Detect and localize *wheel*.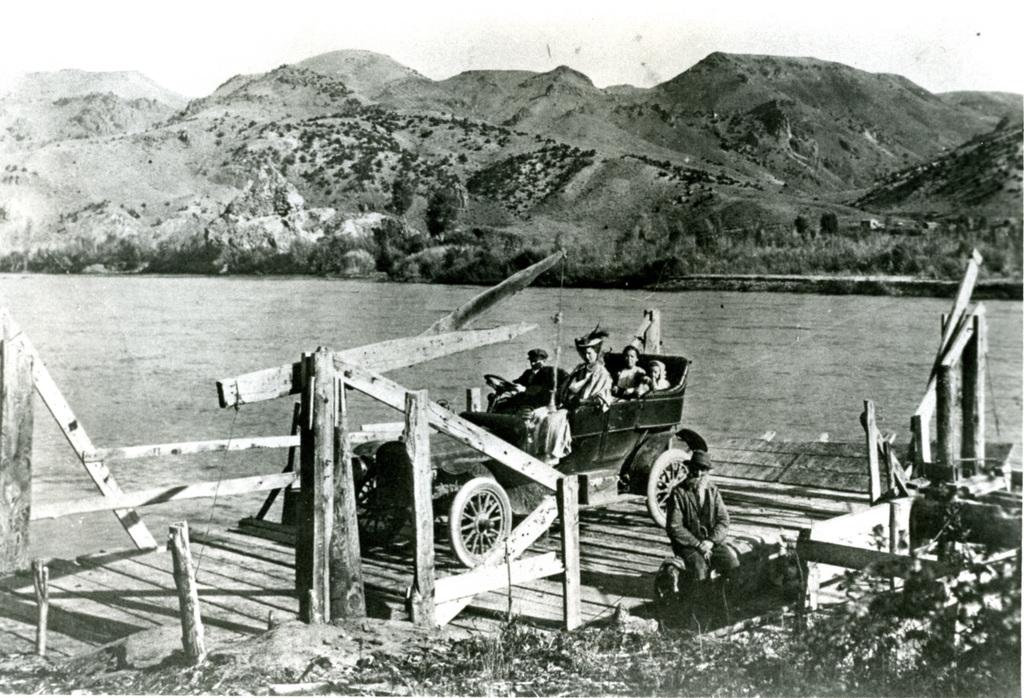
Localized at 345,461,397,548.
